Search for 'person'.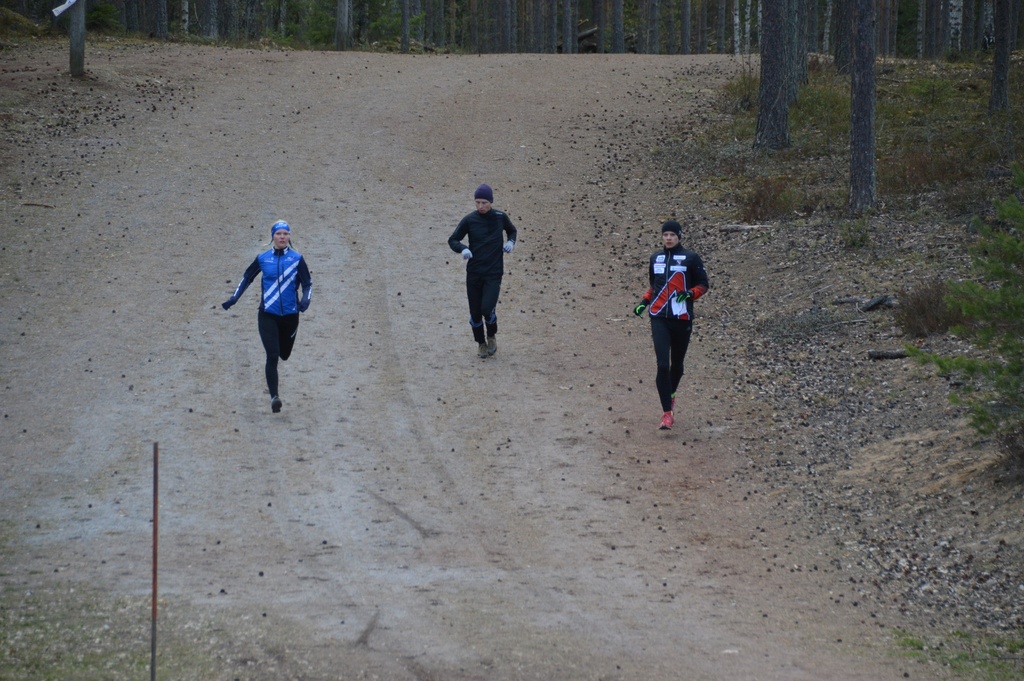
Found at 641 207 711 425.
